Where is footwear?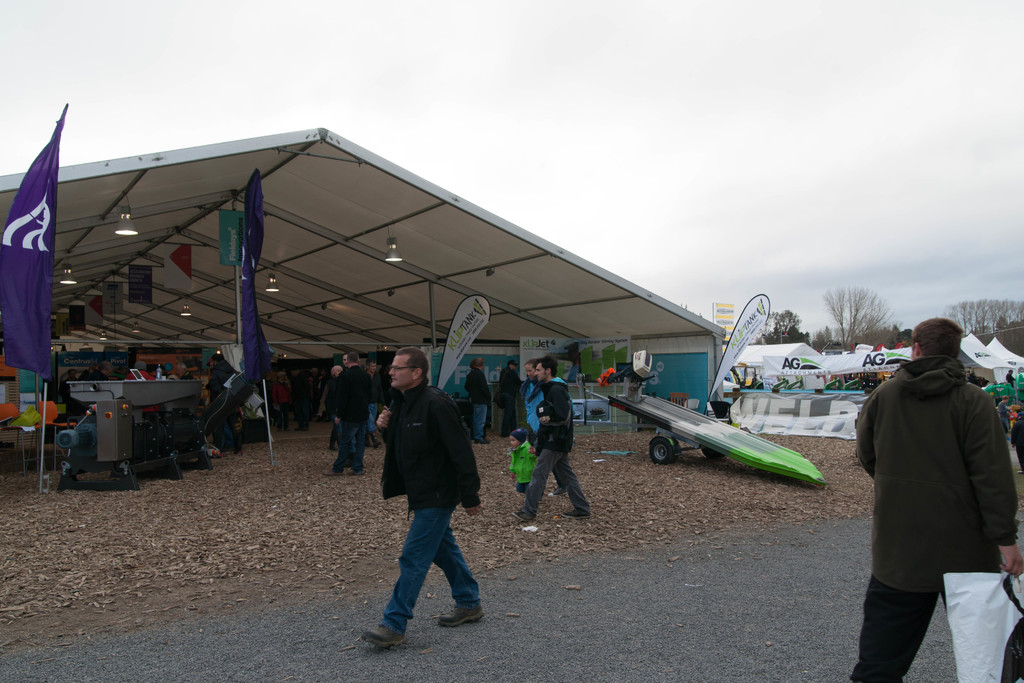
box=[568, 506, 588, 516].
